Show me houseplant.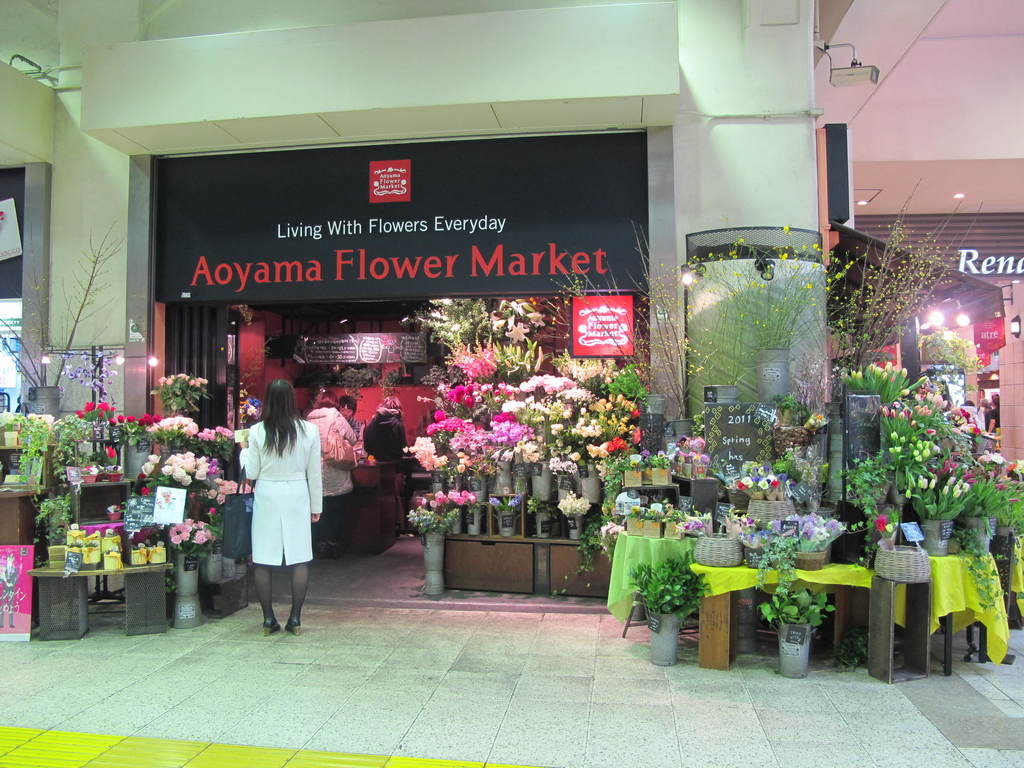
houseplant is here: [623,451,648,486].
